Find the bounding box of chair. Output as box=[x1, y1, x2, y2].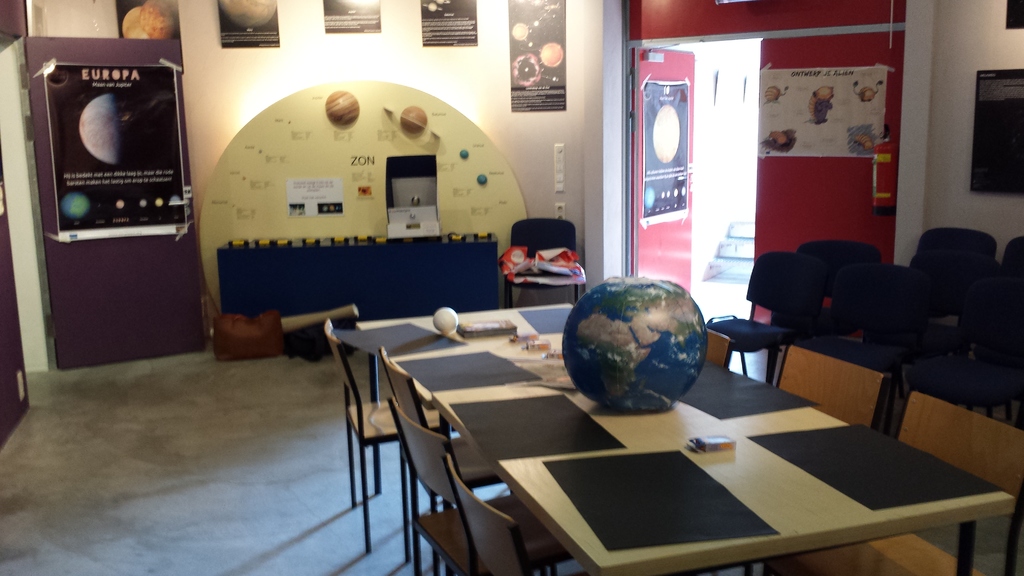
box=[504, 218, 584, 305].
